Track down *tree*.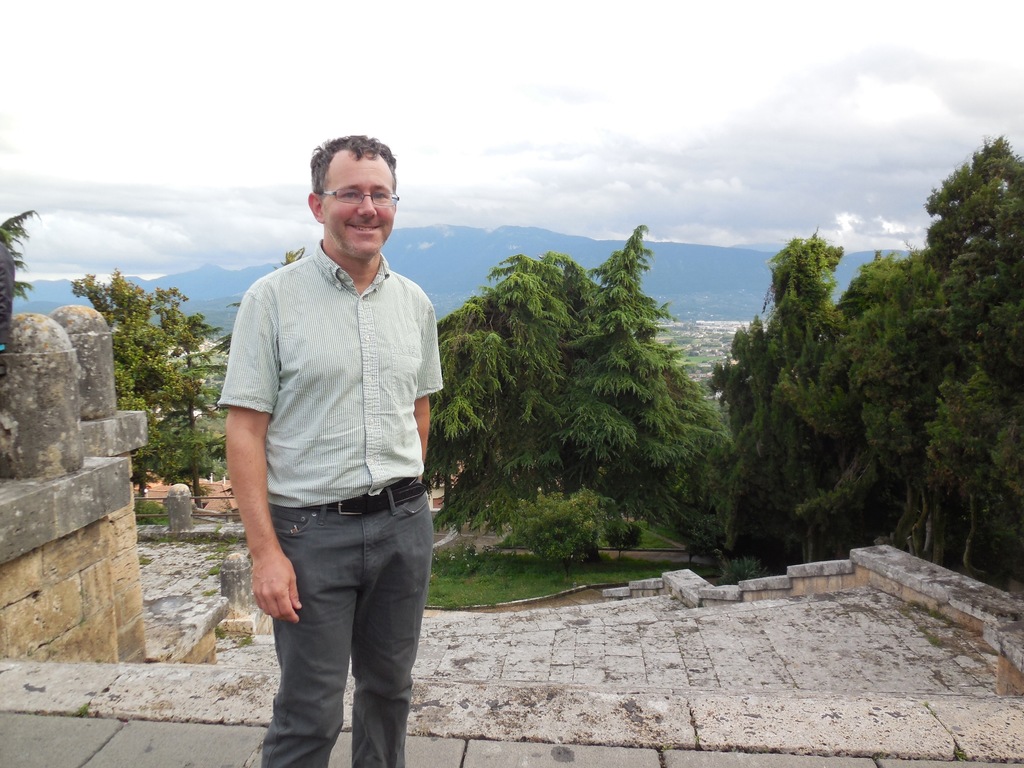
Tracked to 69/268/171/494.
